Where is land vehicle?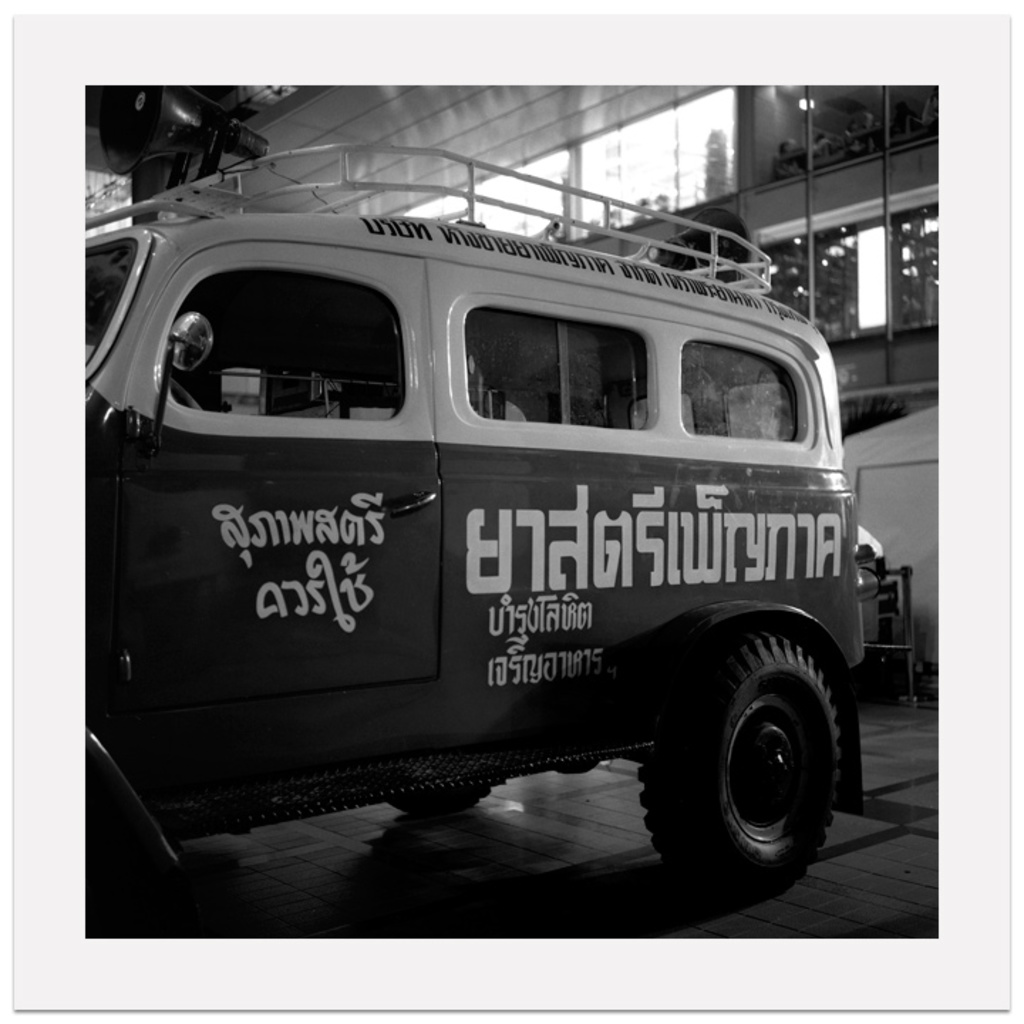
111,155,850,905.
